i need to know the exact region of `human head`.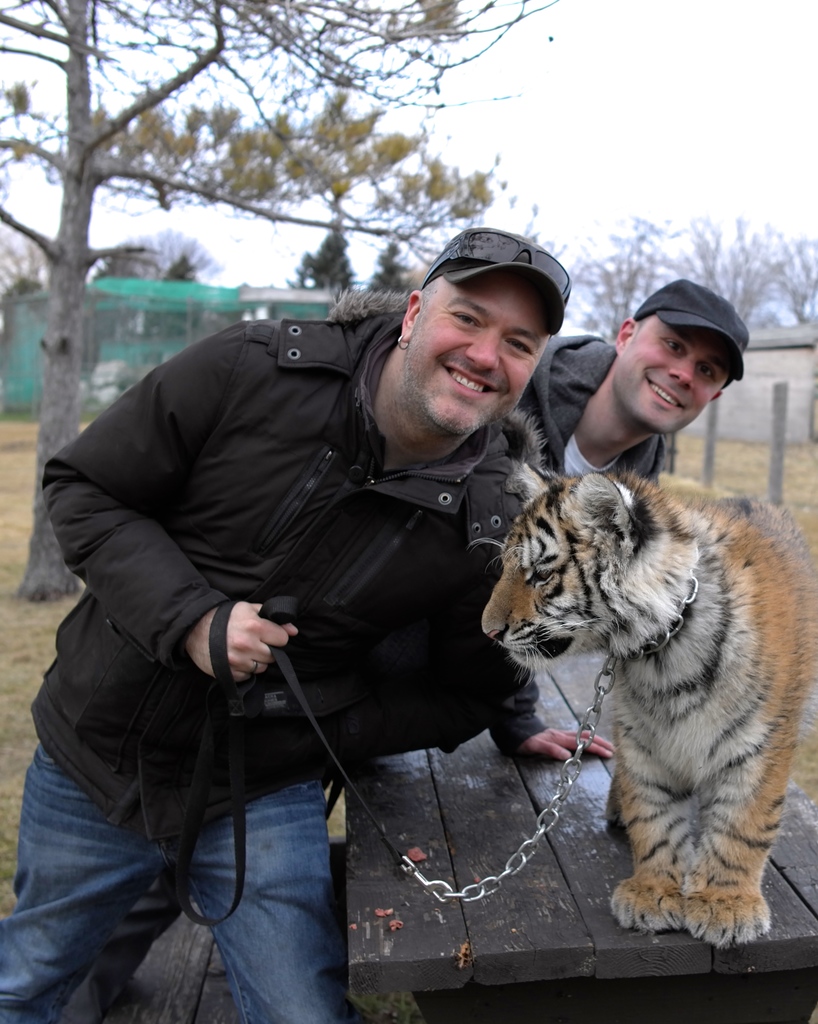
Region: (392, 220, 586, 416).
